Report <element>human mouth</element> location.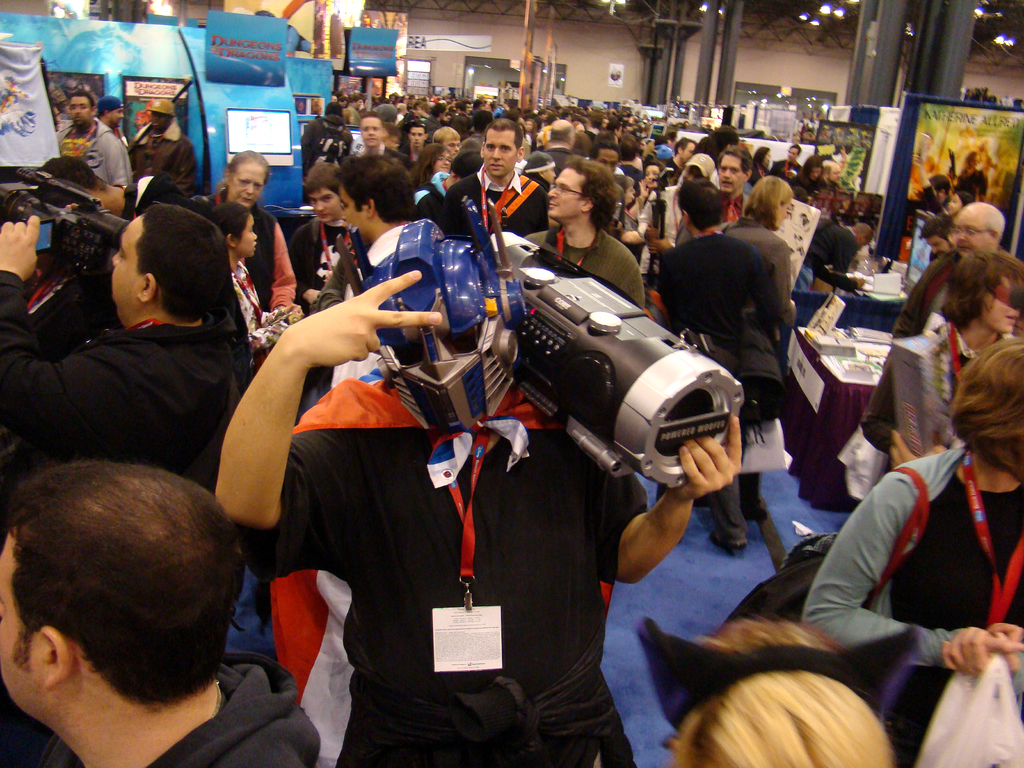
Report: BBox(1004, 312, 1020, 326).
